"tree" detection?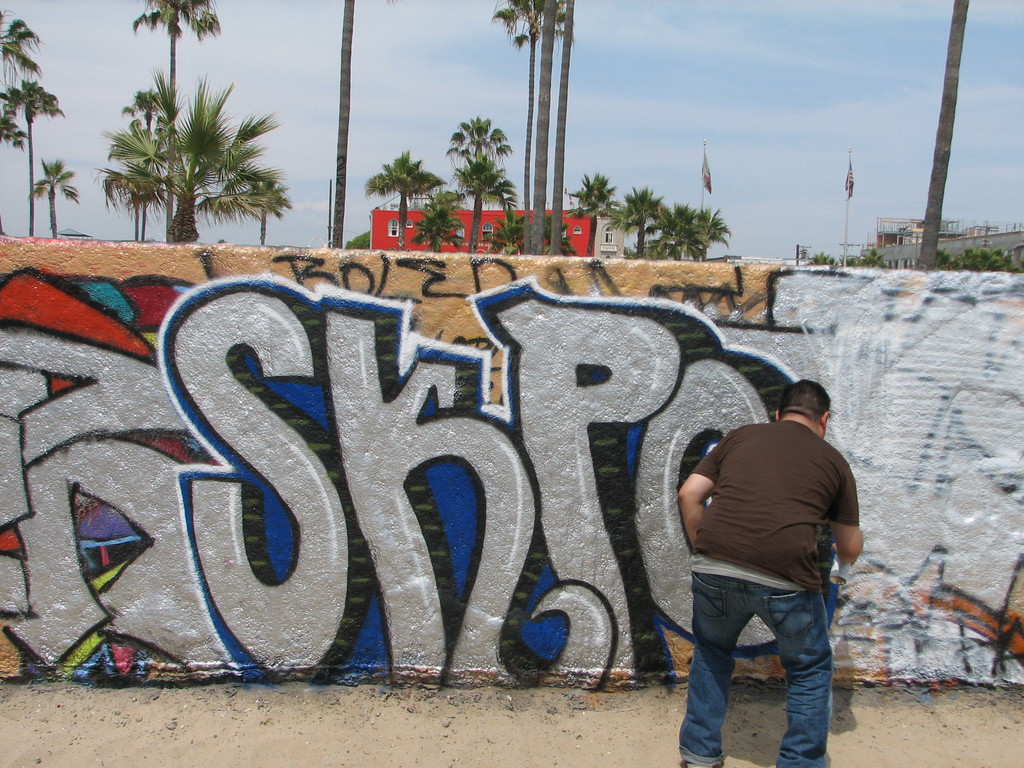
{"x1": 1, "y1": 71, "x2": 64, "y2": 246}
